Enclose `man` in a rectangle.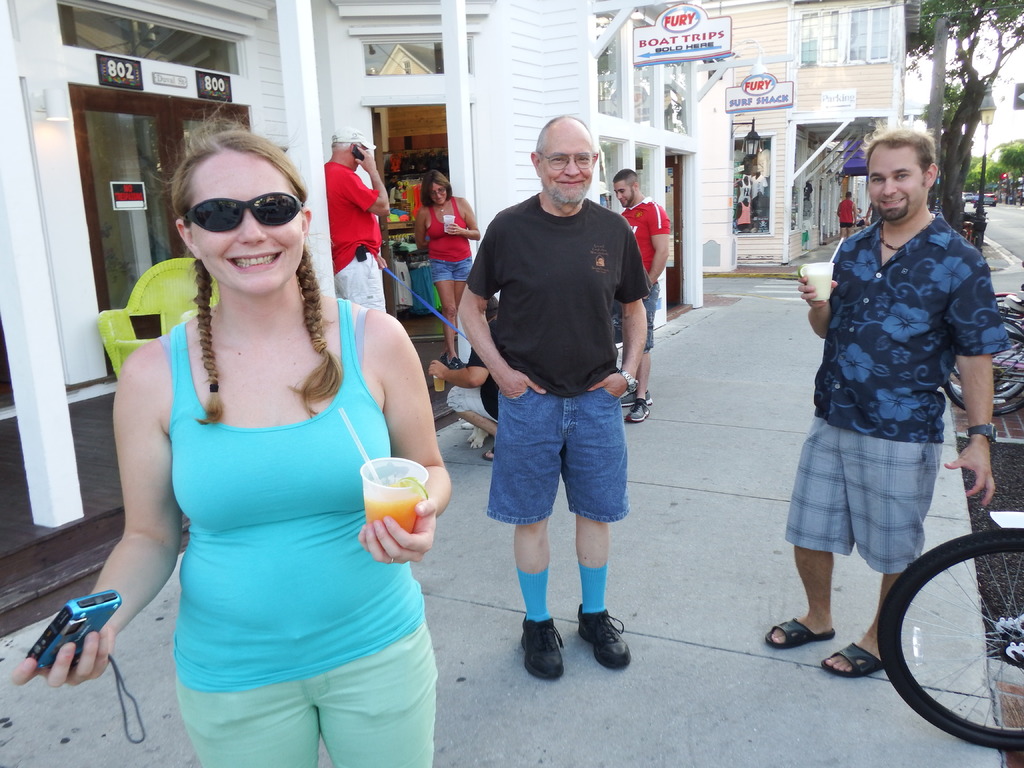
(465, 124, 659, 707).
